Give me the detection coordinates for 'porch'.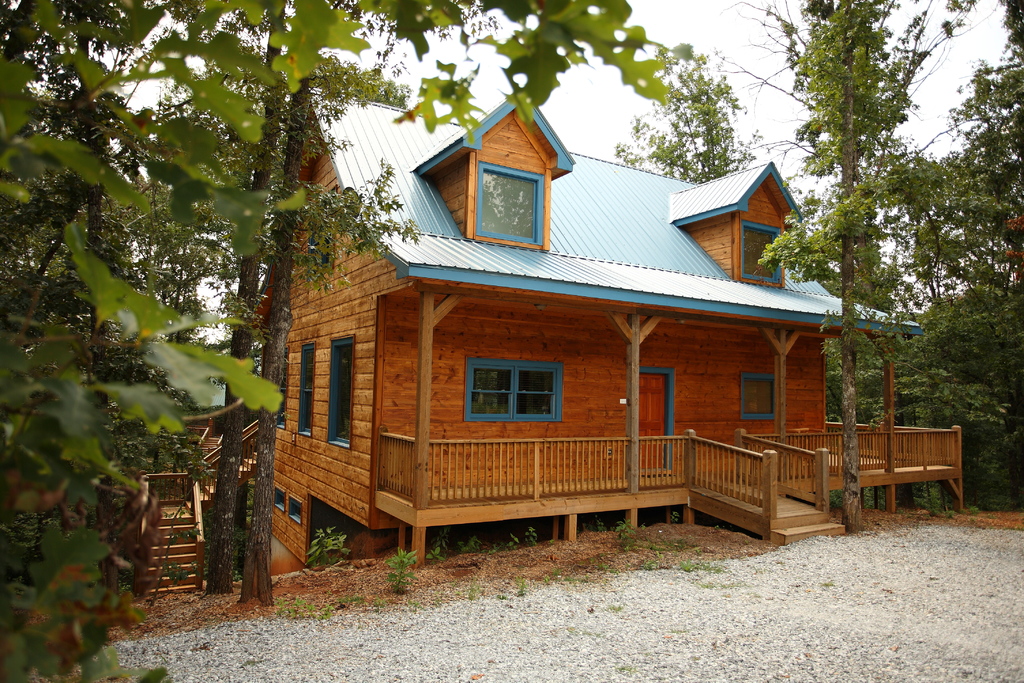
crop(375, 468, 946, 539).
